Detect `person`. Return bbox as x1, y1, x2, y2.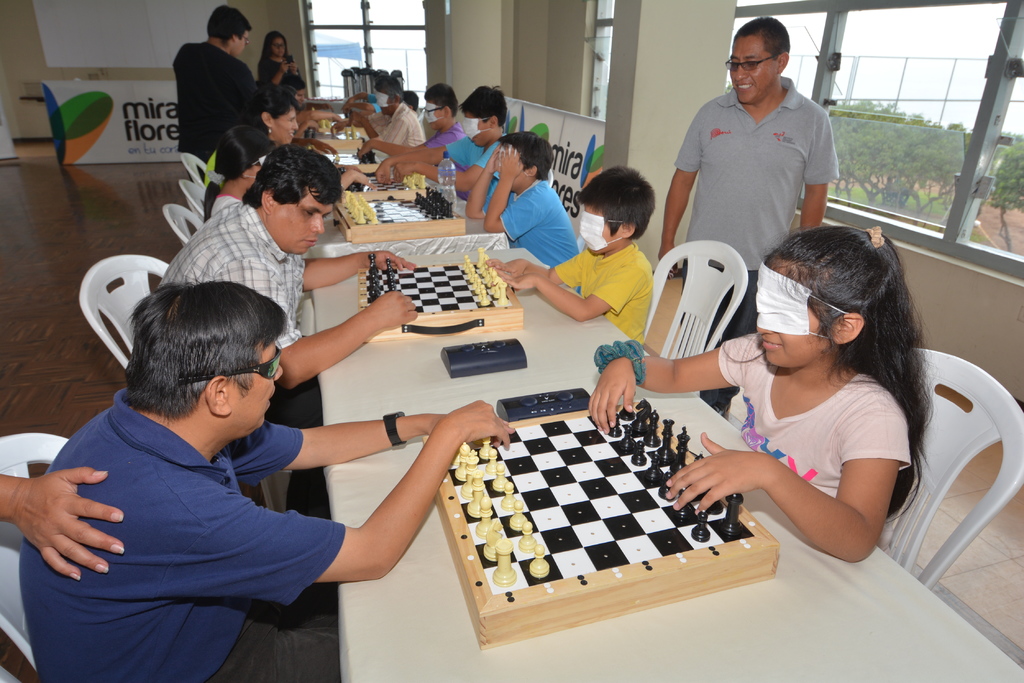
173, 4, 256, 182.
